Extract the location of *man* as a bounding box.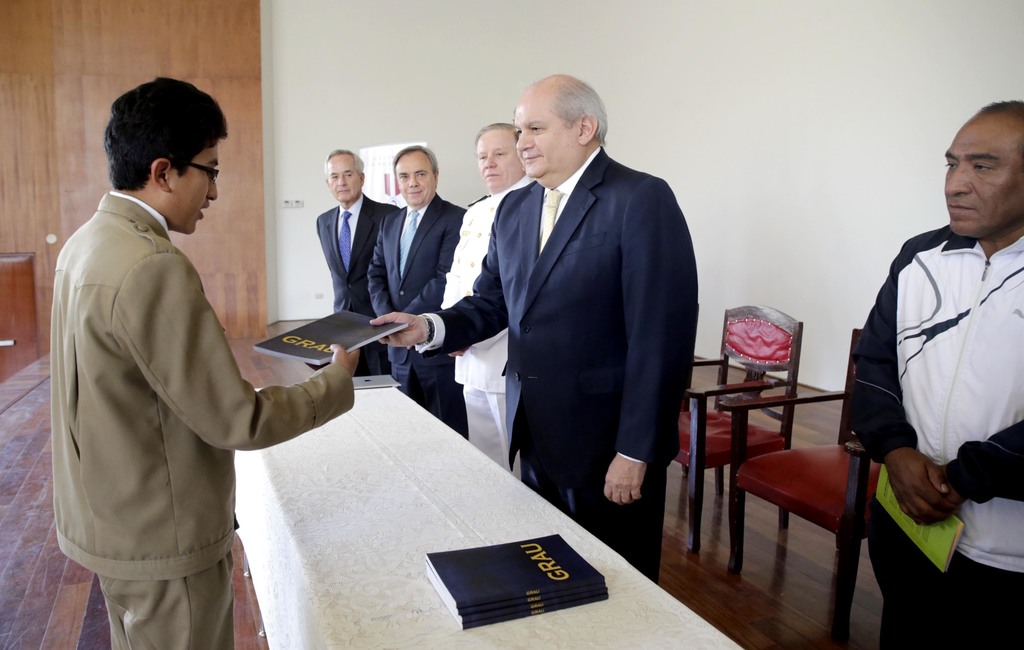
[left=438, top=123, right=539, bottom=484].
